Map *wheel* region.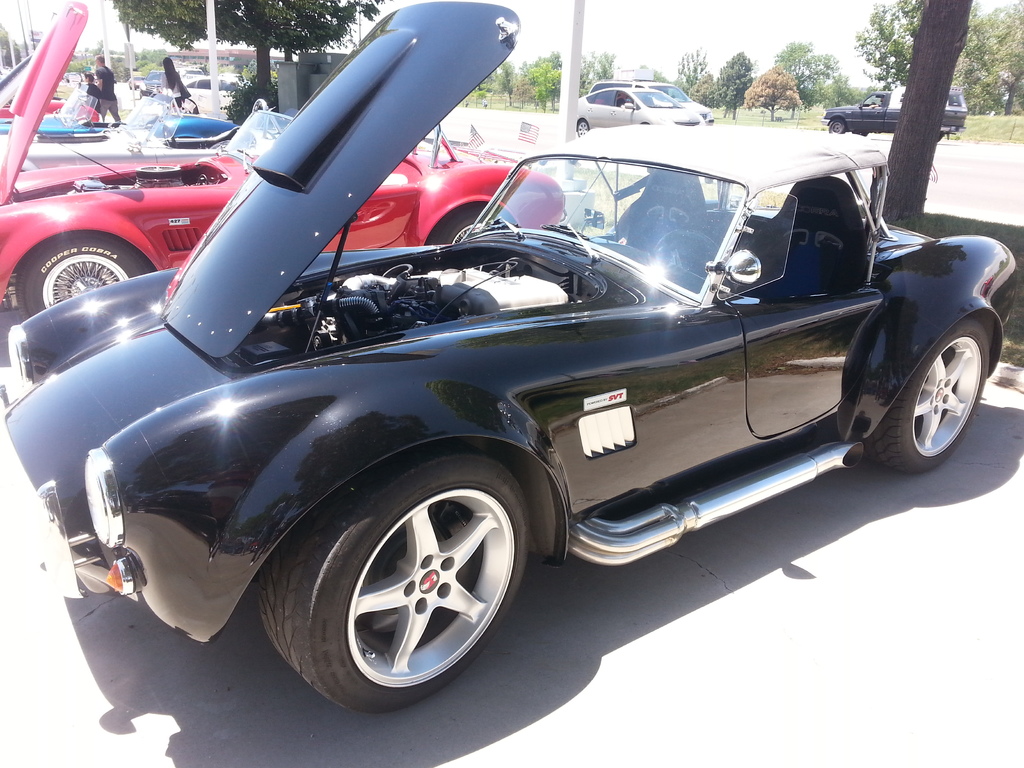
Mapped to x1=263, y1=451, x2=531, y2=721.
